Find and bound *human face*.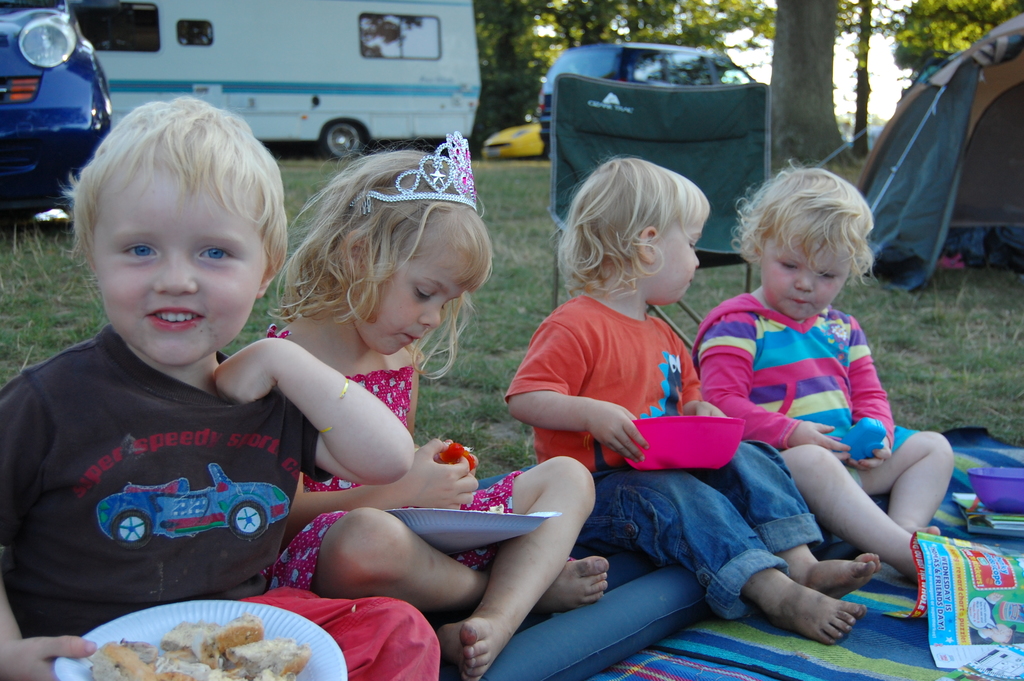
Bound: BBox(754, 229, 851, 322).
